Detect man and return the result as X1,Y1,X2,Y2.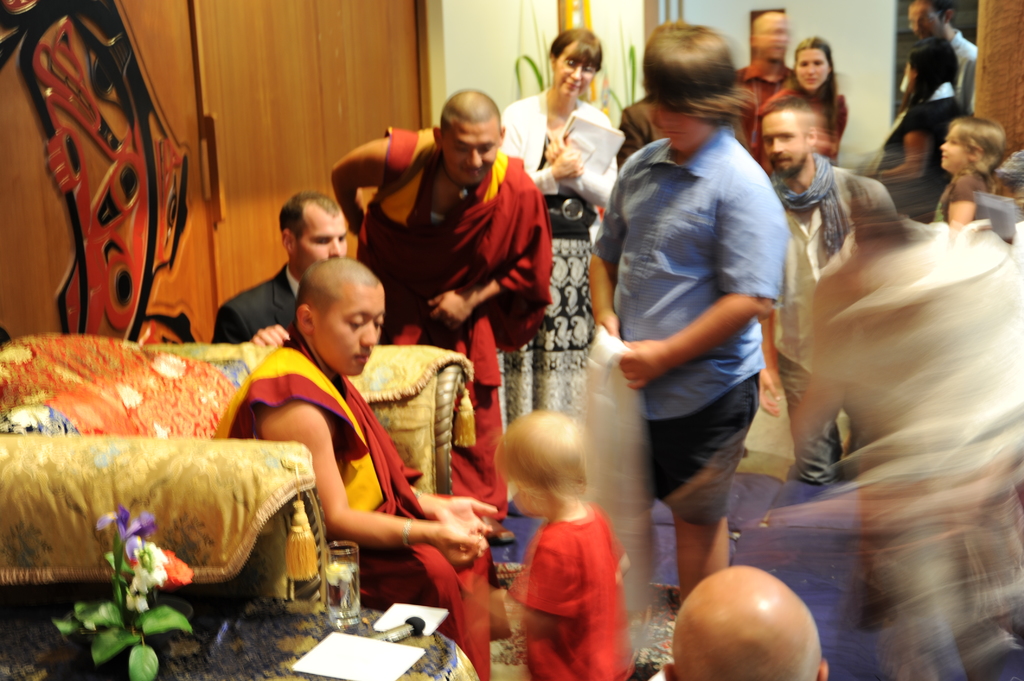
332,87,552,544.
